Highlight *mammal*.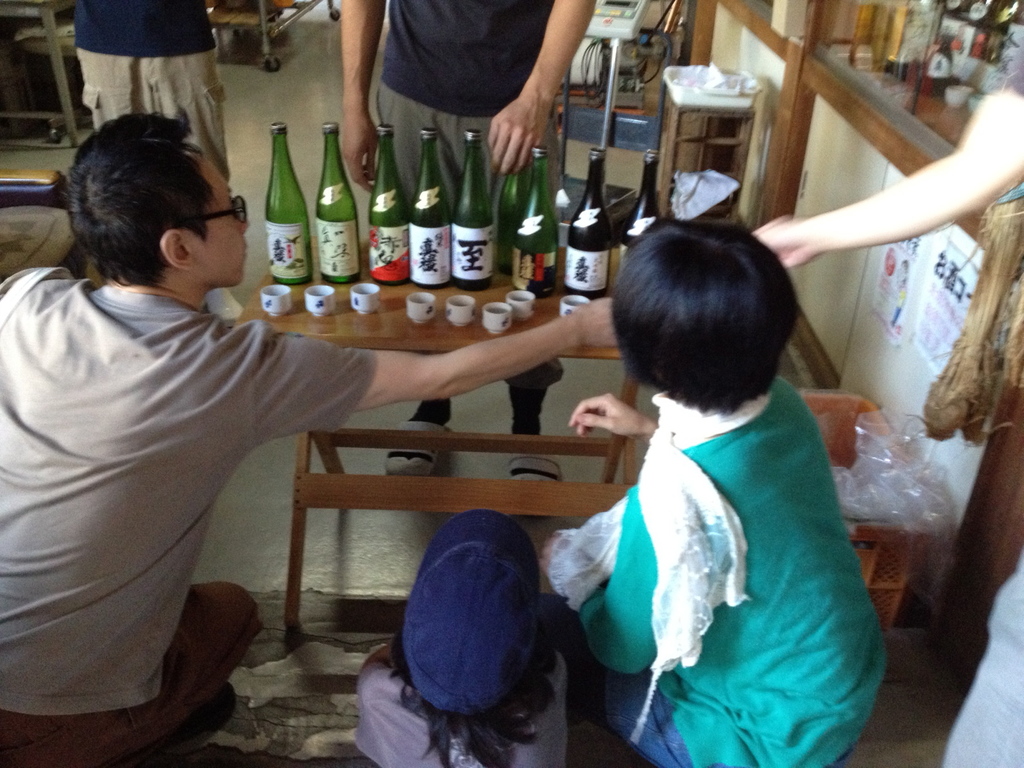
Highlighted region: x1=353, y1=509, x2=573, y2=767.
